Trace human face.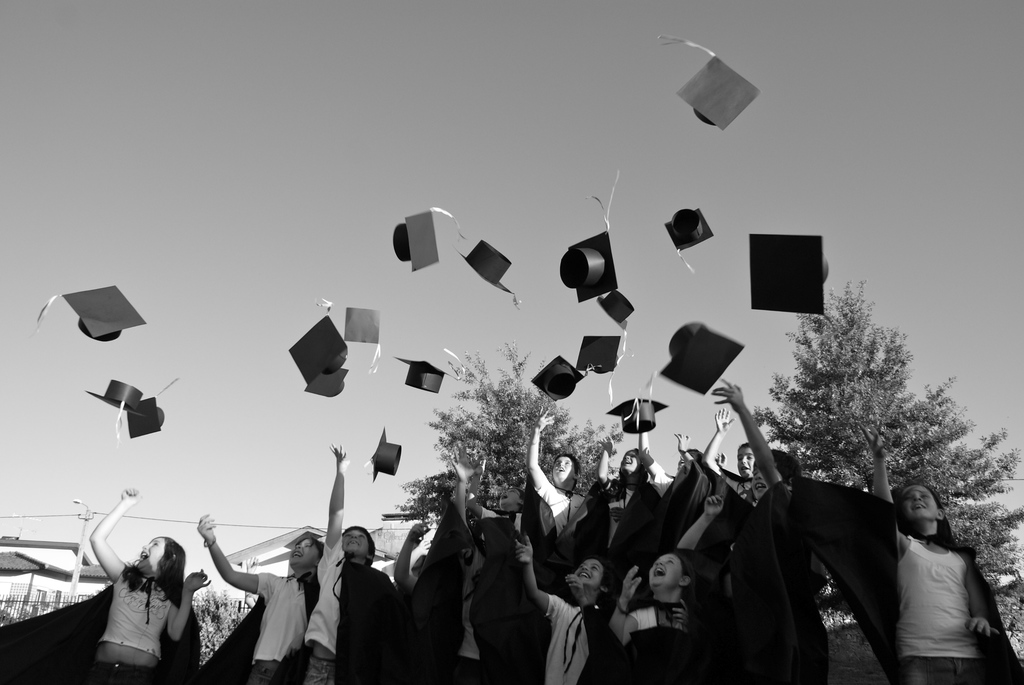
Traced to [left=904, top=484, right=937, bottom=516].
